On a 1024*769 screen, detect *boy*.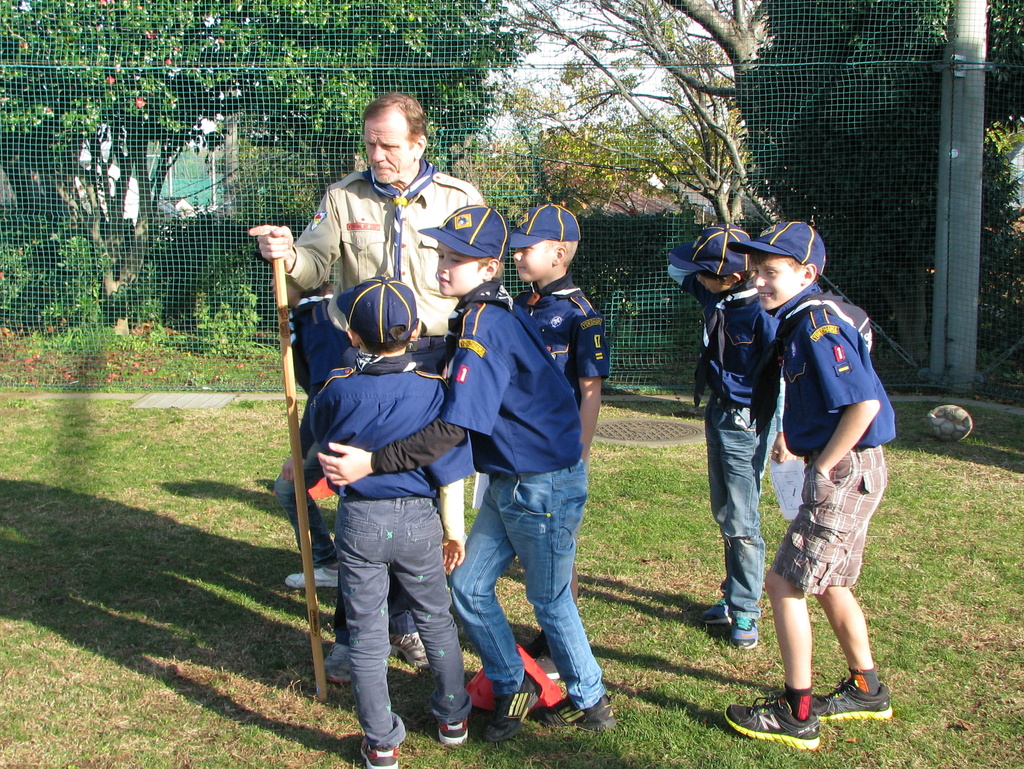
{"left": 666, "top": 228, "right": 801, "bottom": 649}.
